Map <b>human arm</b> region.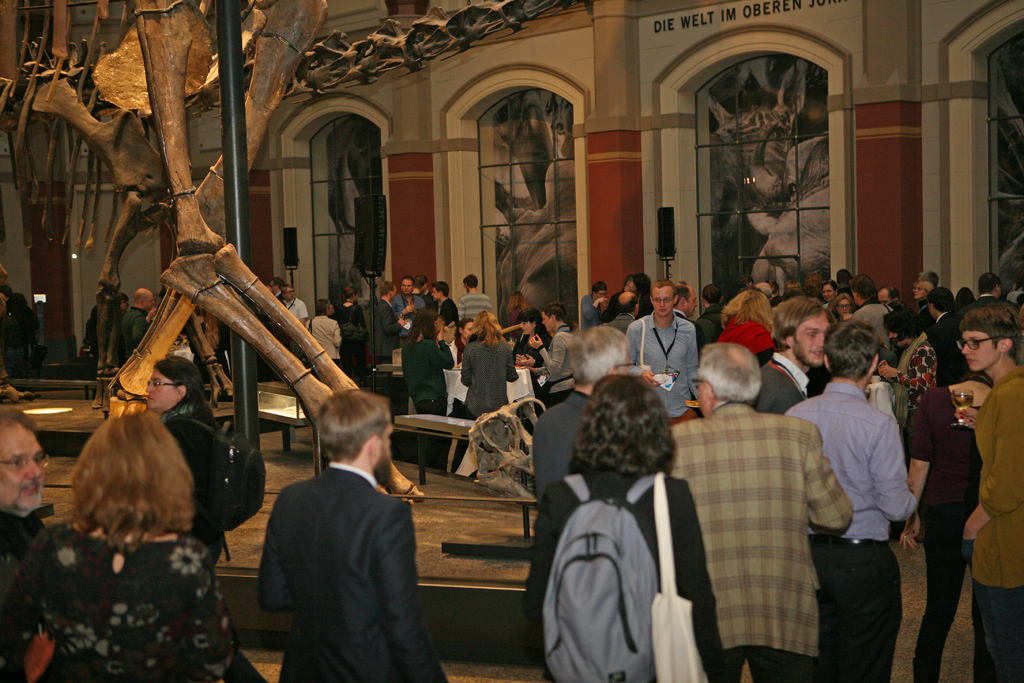
Mapped to box(515, 337, 551, 369).
